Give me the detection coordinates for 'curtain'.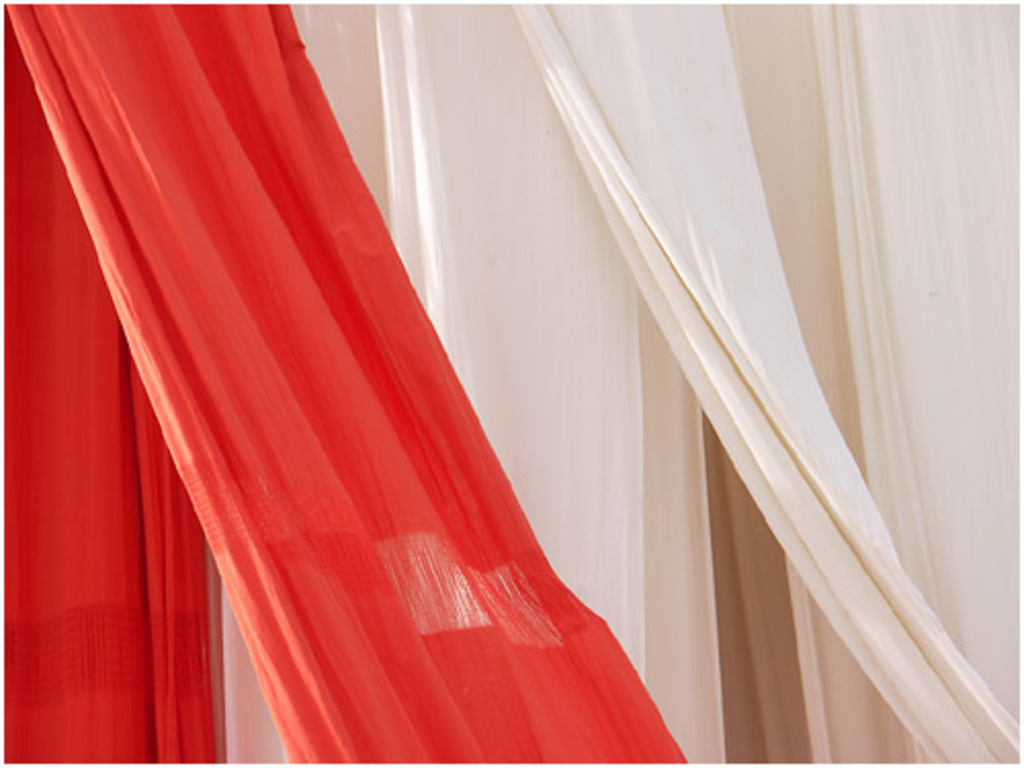
(left=221, top=2, right=1022, bottom=766).
